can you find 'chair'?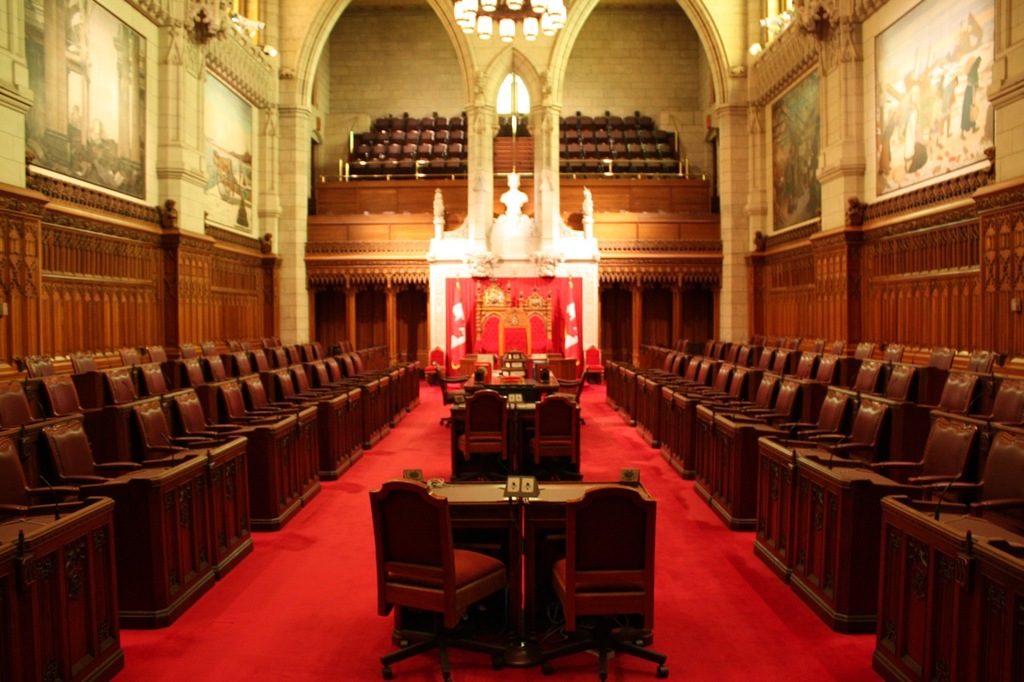
Yes, bounding box: pyautogui.locateOnScreen(914, 345, 955, 397).
